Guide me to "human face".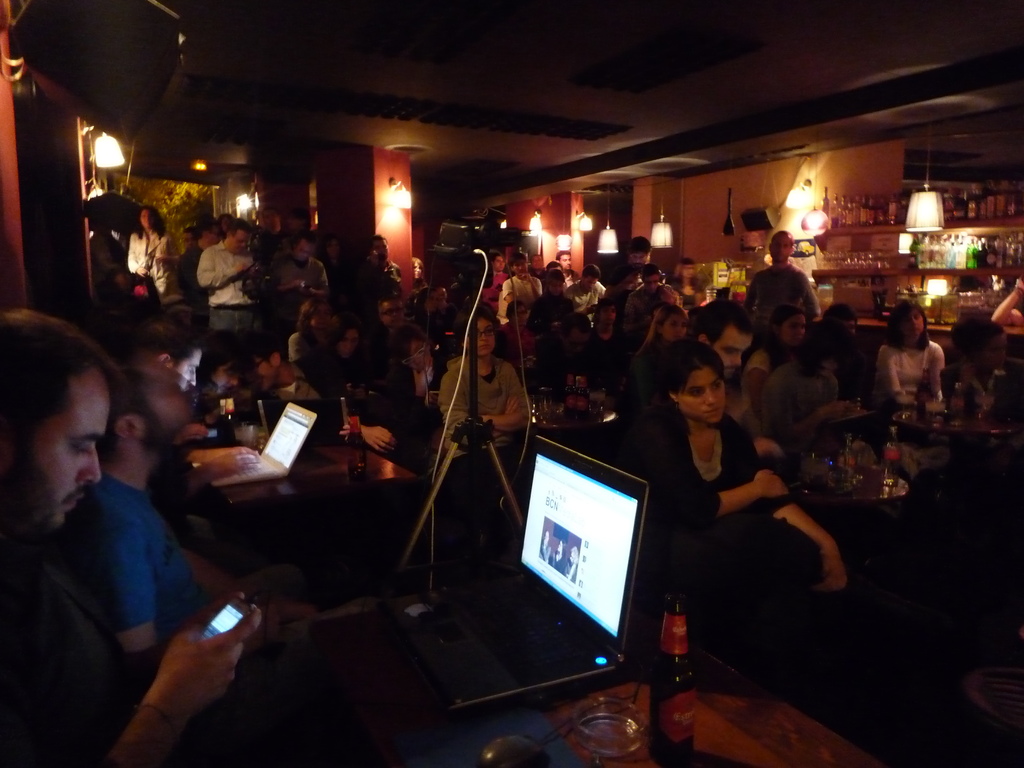
Guidance: bbox=(232, 229, 250, 256).
